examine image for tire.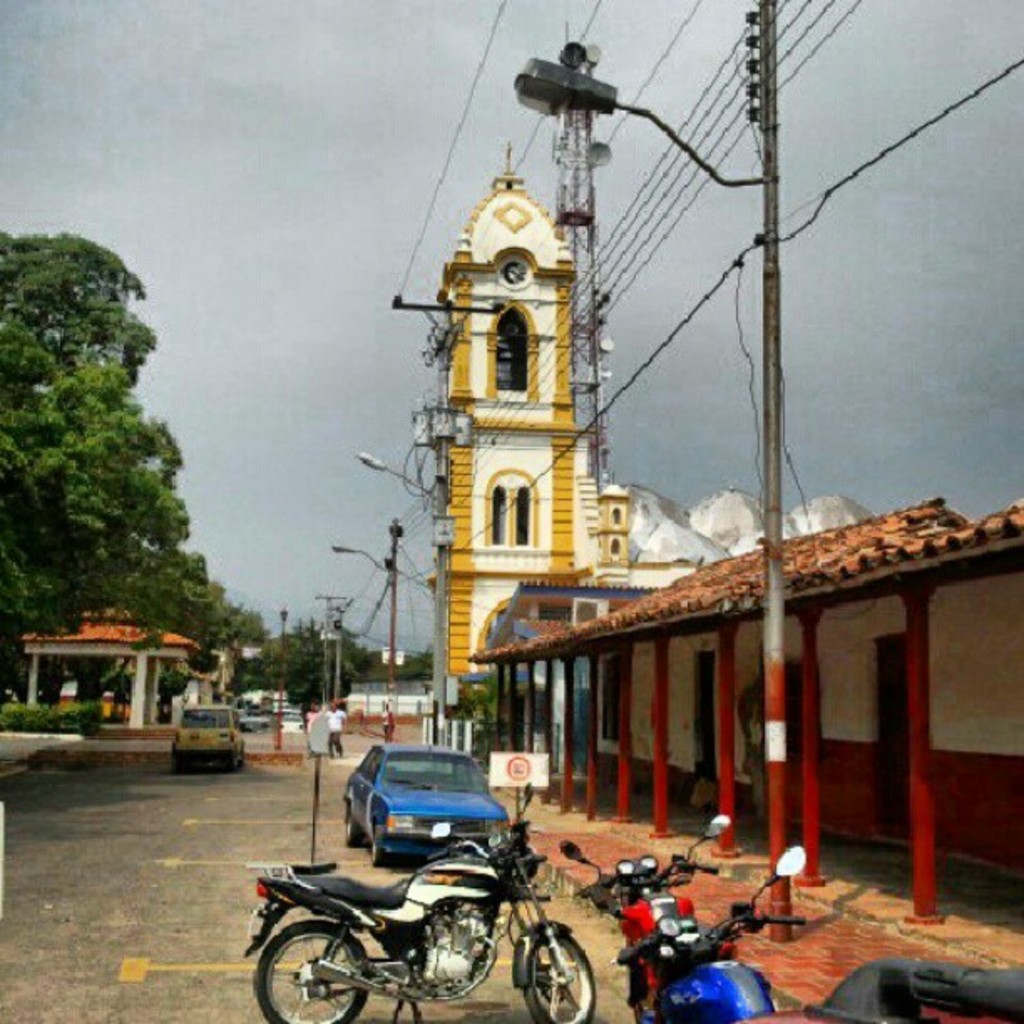
Examination result: box=[509, 905, 601, 1022].
